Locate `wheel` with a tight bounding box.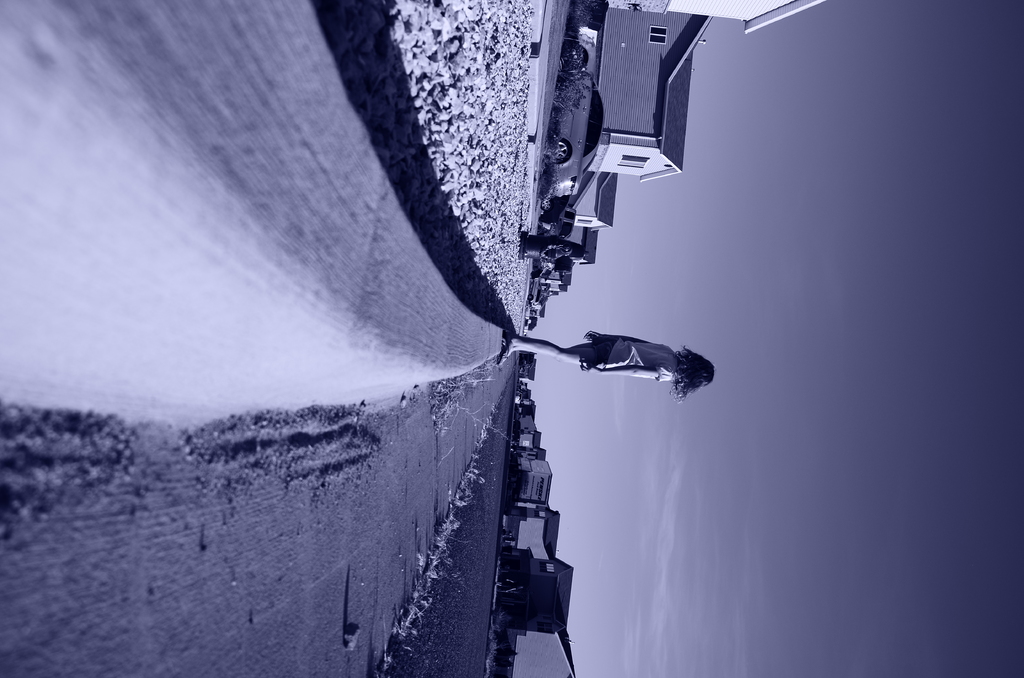
<region>547, 139, 569, 160</region>.
